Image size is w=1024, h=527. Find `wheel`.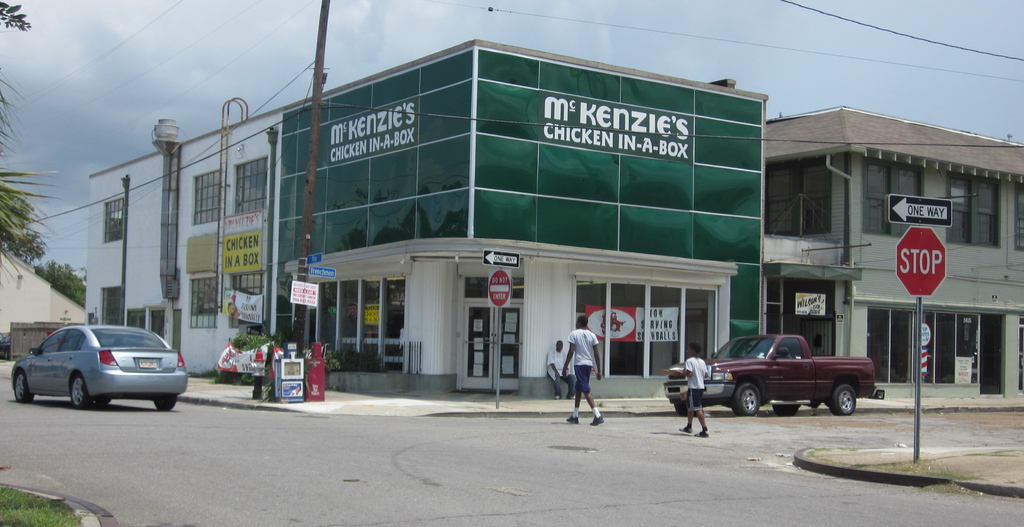
726, 380, 765, 417.
